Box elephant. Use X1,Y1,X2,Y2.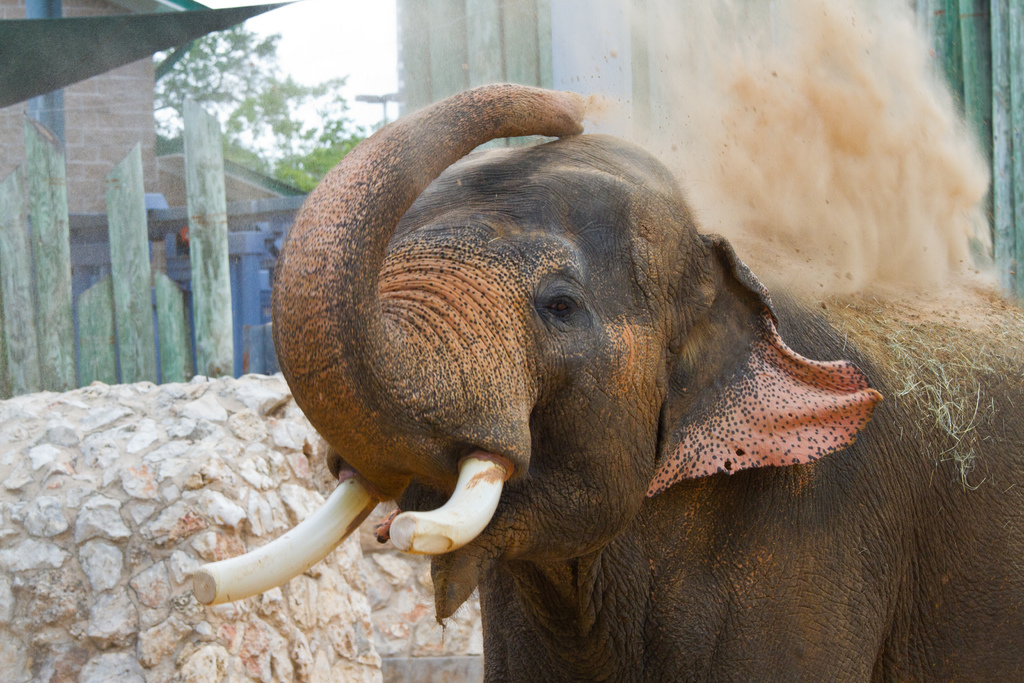
191,79,1023,682.
